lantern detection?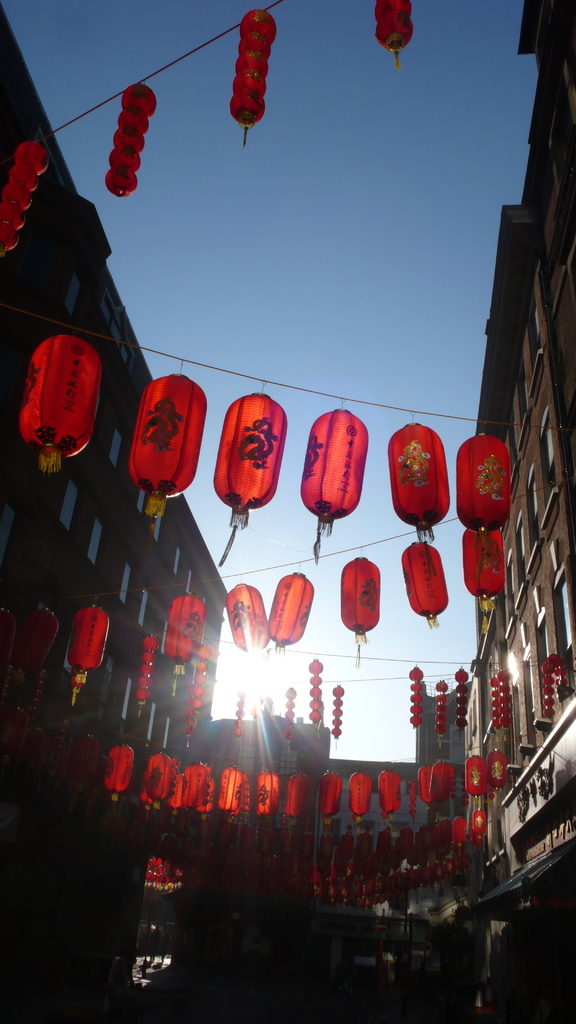
crop(456, 670, 467, 730)
